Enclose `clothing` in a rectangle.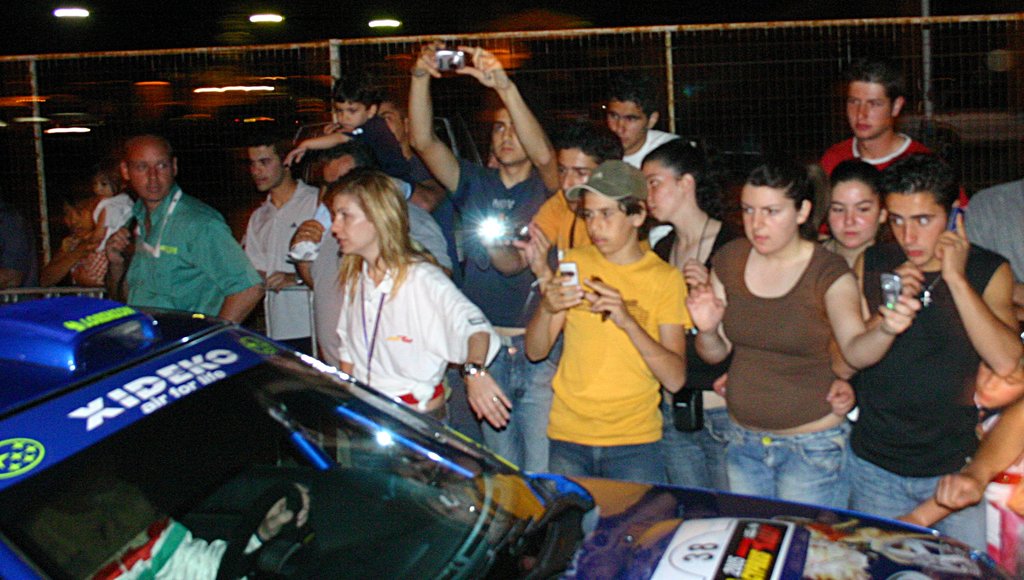
x1=874, y1=238, x2=1014, y2=558.
